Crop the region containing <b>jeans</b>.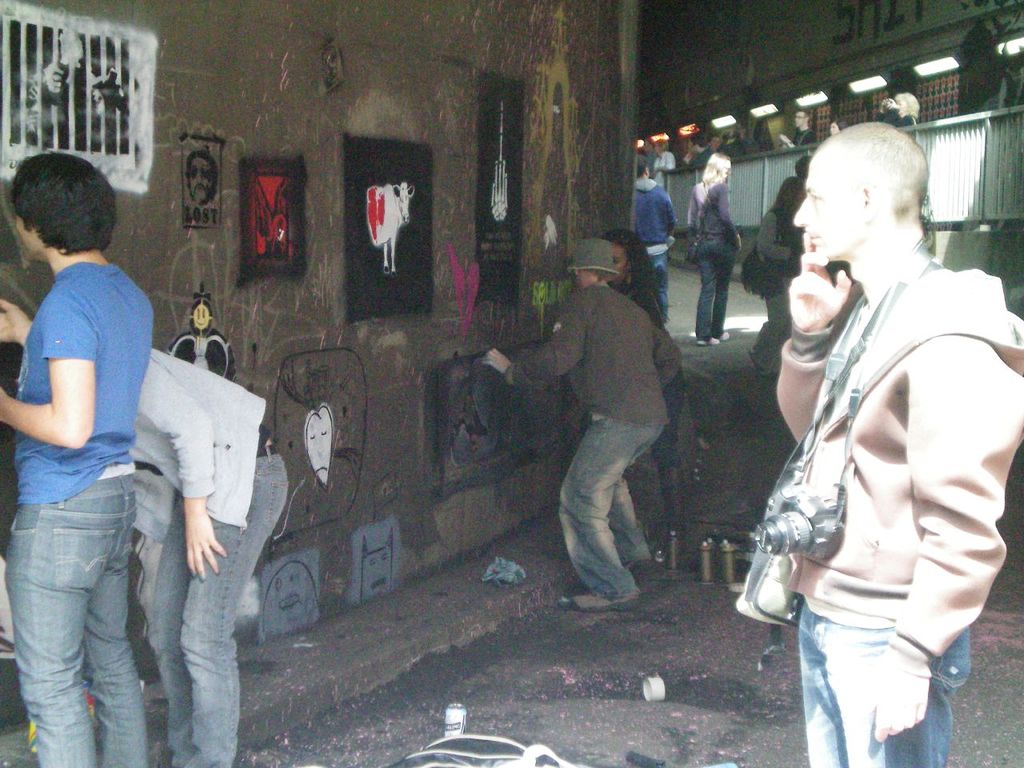
Crop region: [553, 410, 671, 594].
